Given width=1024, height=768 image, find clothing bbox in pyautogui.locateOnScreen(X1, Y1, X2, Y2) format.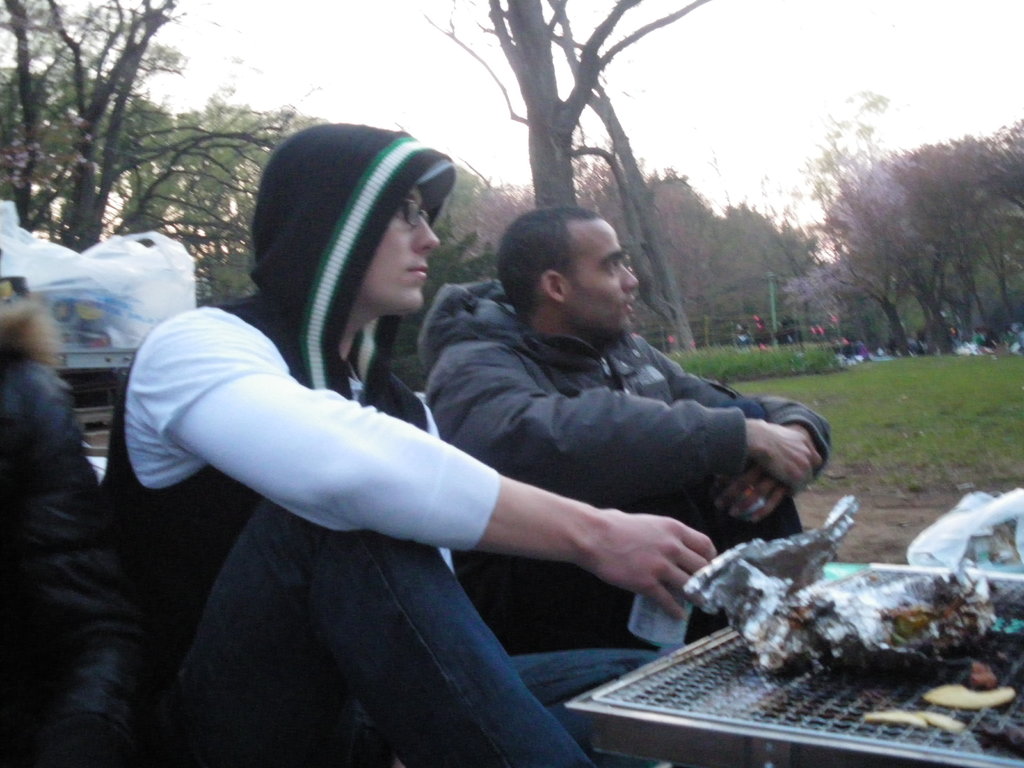
pyautogui.locateOnScreen(0, 297, 150, 767).
